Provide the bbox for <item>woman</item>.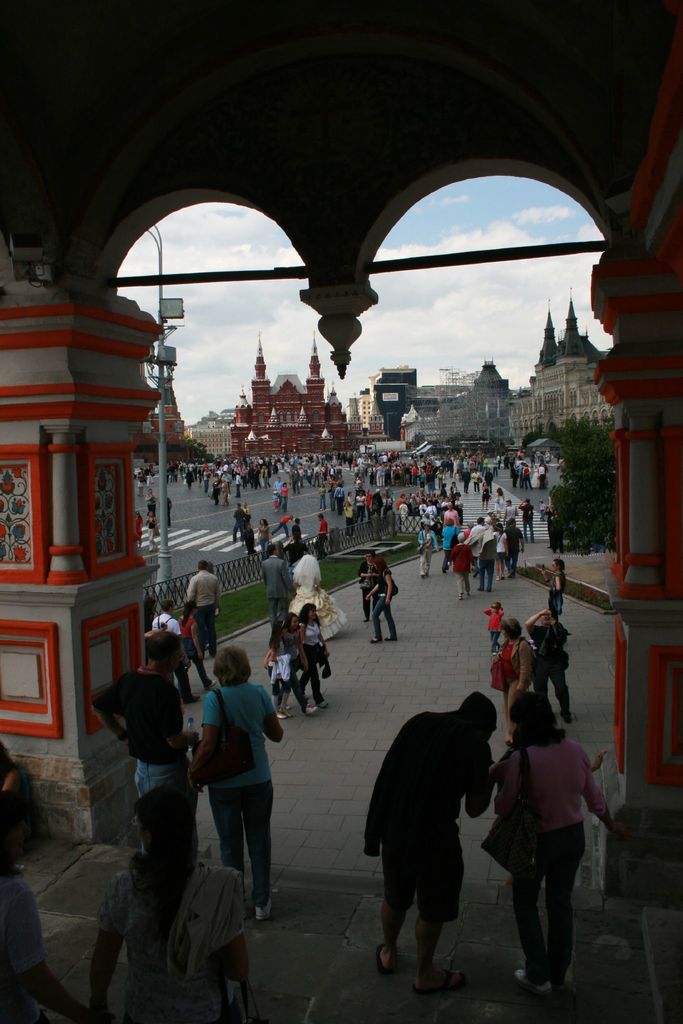
Rect(187, 646, 283, 919).
